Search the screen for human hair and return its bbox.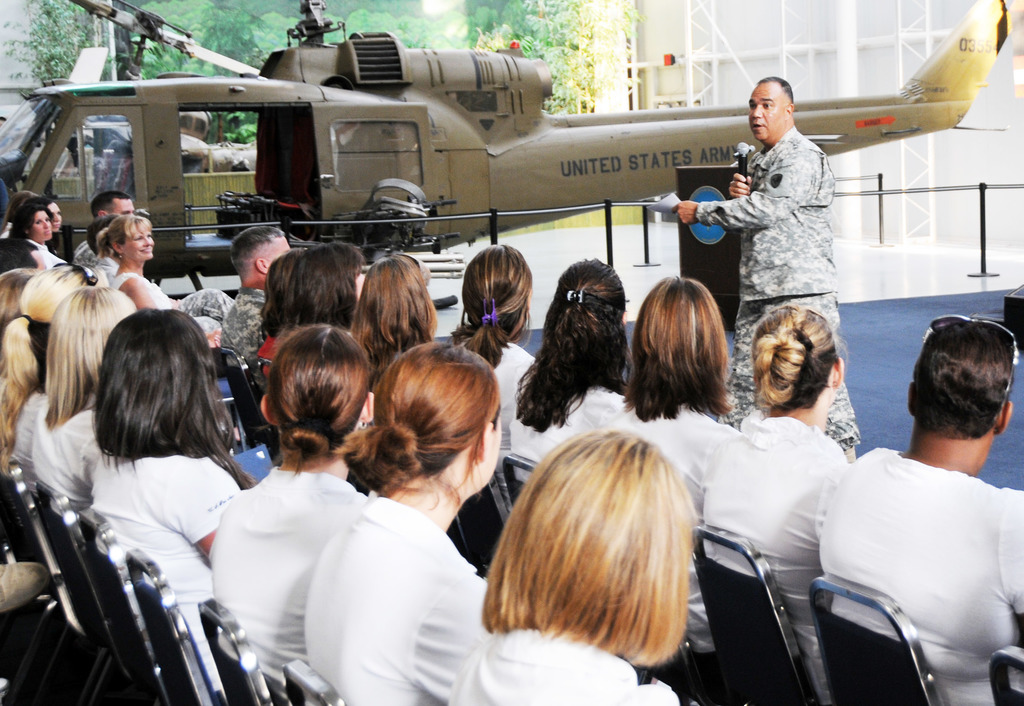
Found: rect(745, 301, 851, 421).
